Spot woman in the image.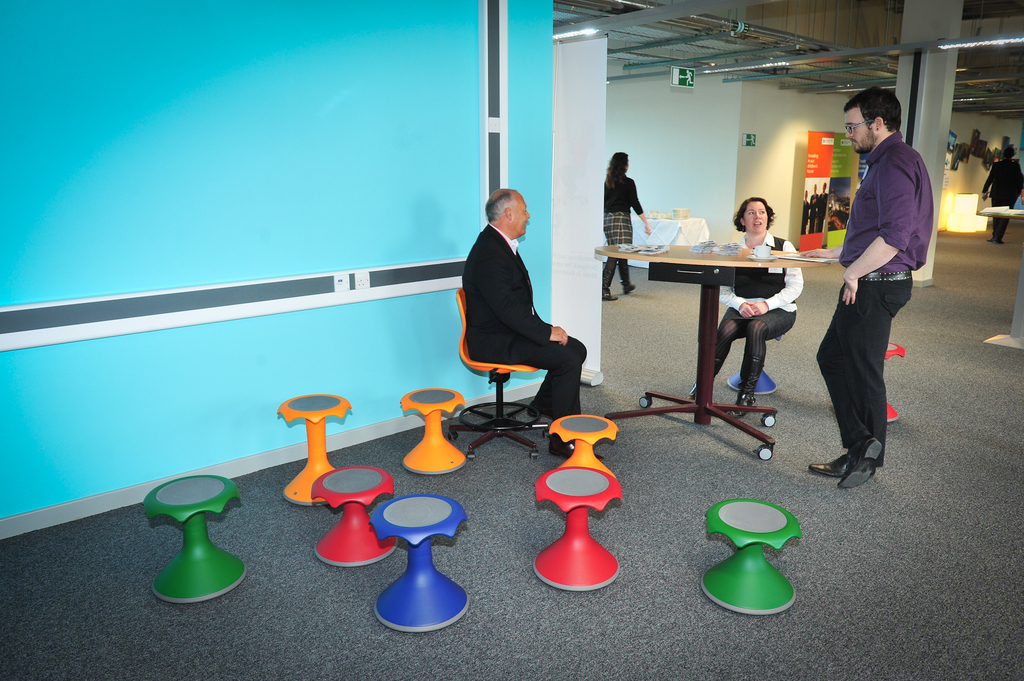
woman found at 601,149,649,300.
